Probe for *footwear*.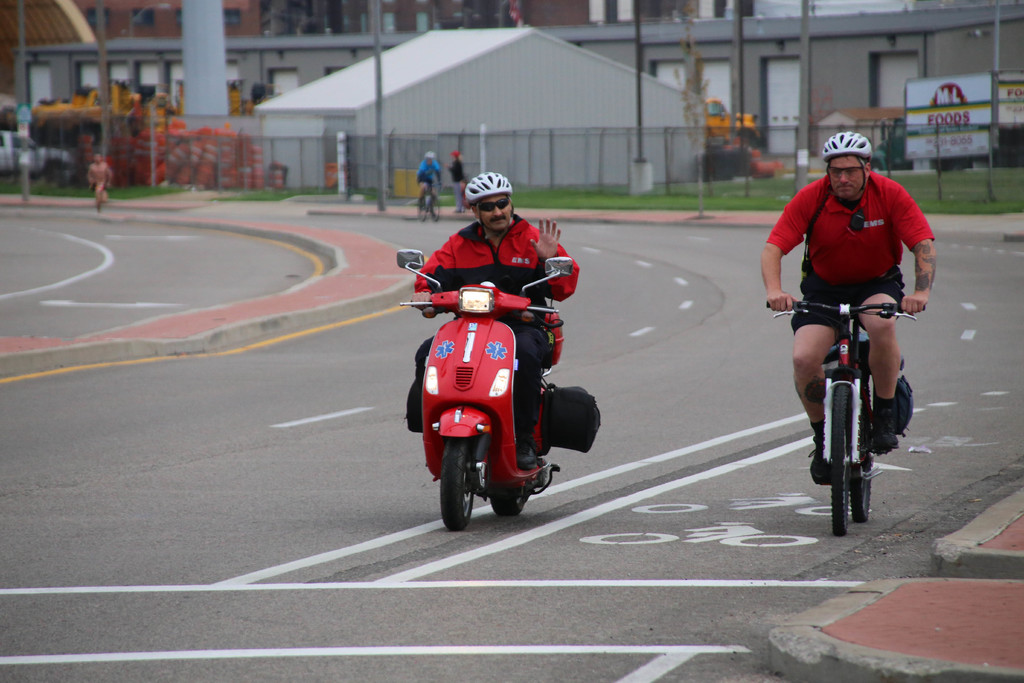
Probe result: pyautogui.locateOnScreen(419, 201, 424, 210).
